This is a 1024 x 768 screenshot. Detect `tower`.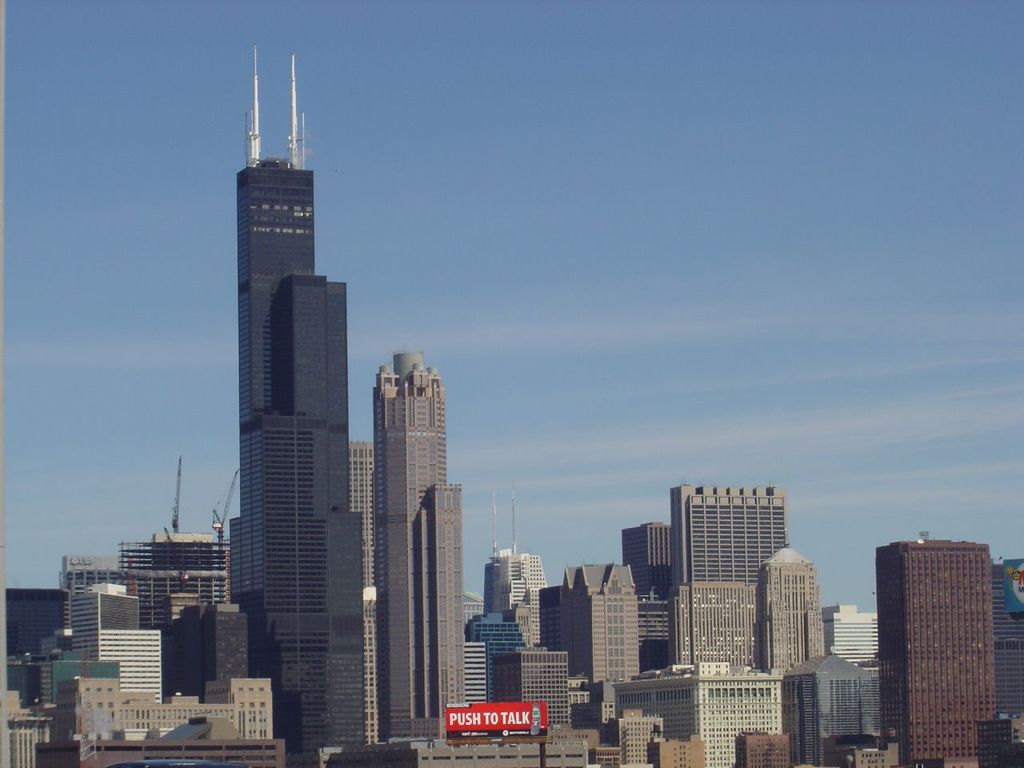
x1=994 y1=562 x2=1023 y2=738.
